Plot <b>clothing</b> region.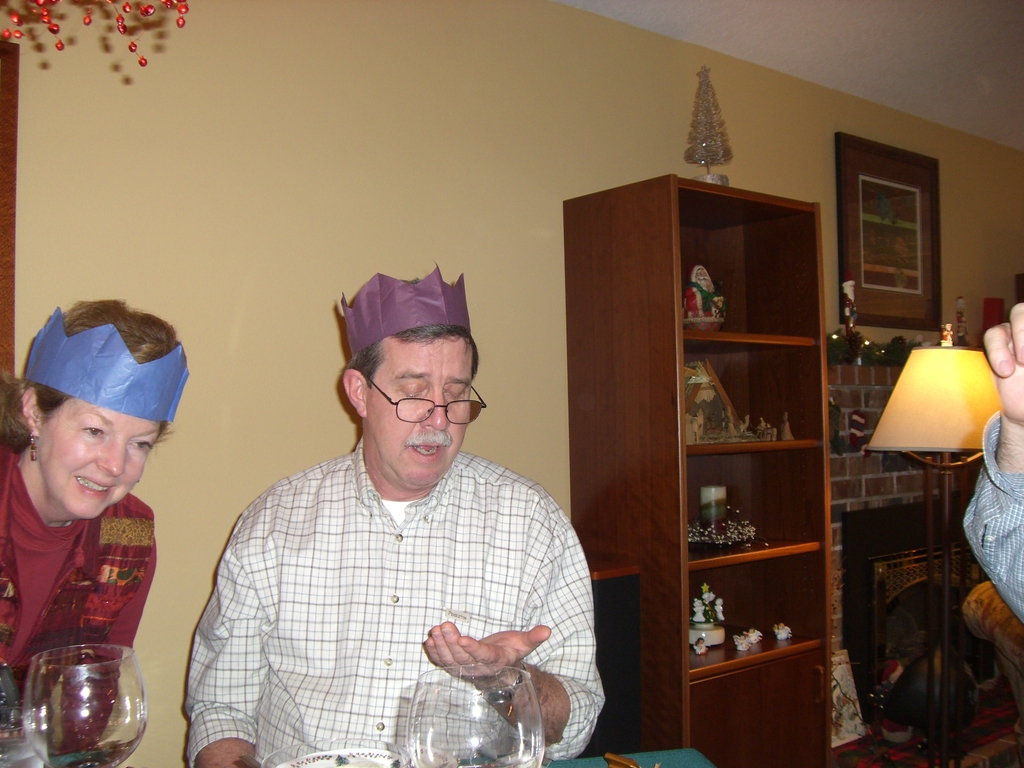
Plotted at pyautogui.locateOnScreen(186, 448, 607, 767).
